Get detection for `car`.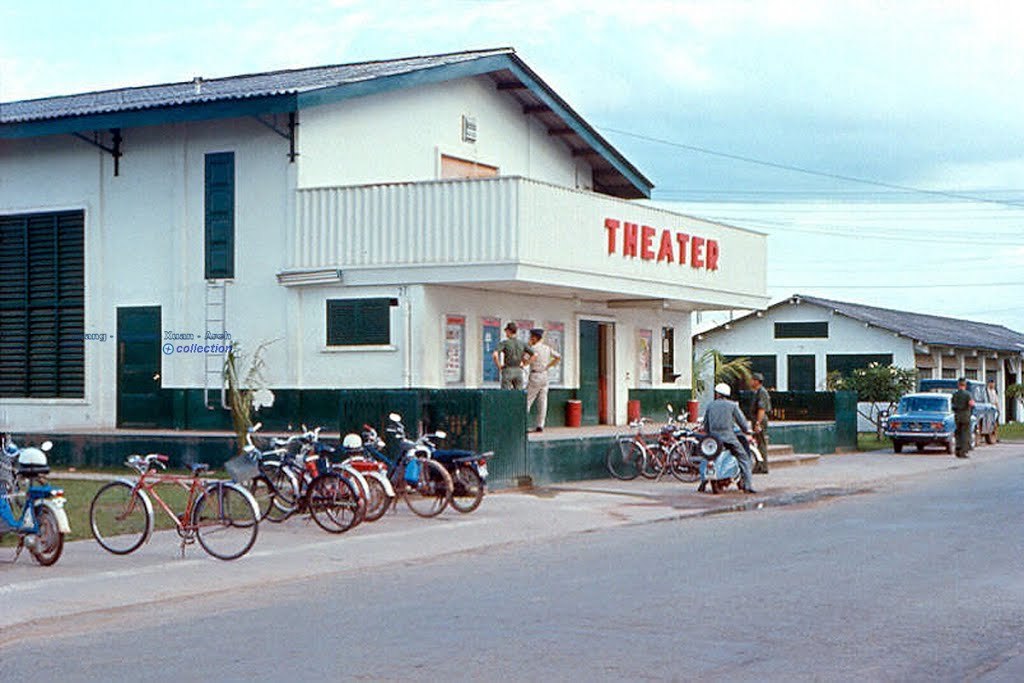
Detection: <bbox>879, 392, 983, 456</bbox>.
